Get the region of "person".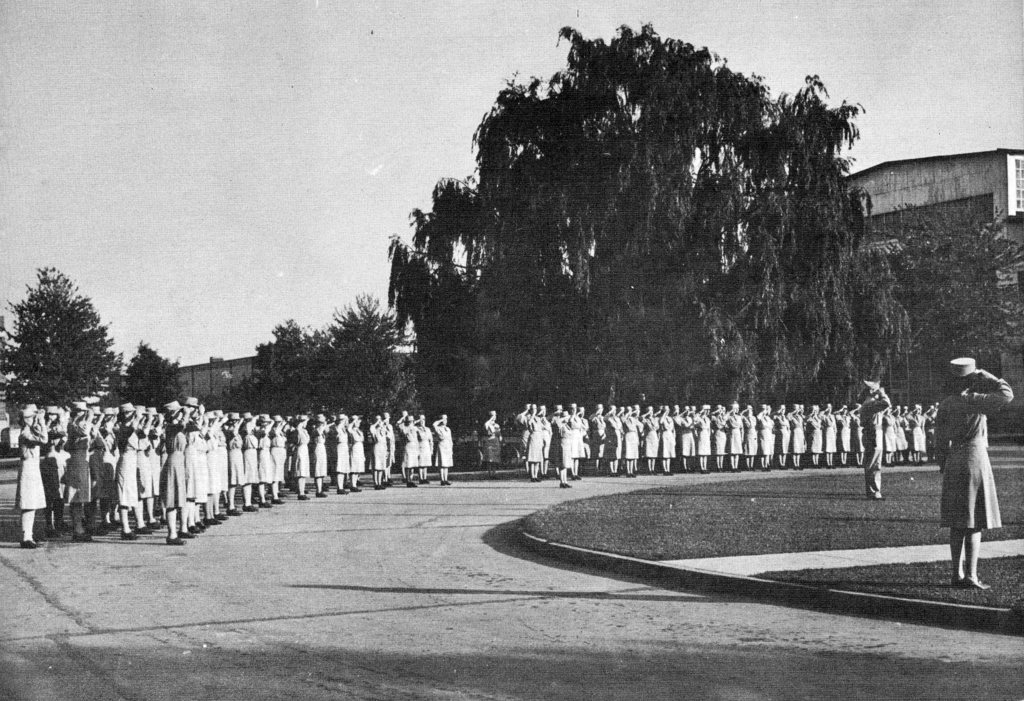
[369, 408, 390, 489].
